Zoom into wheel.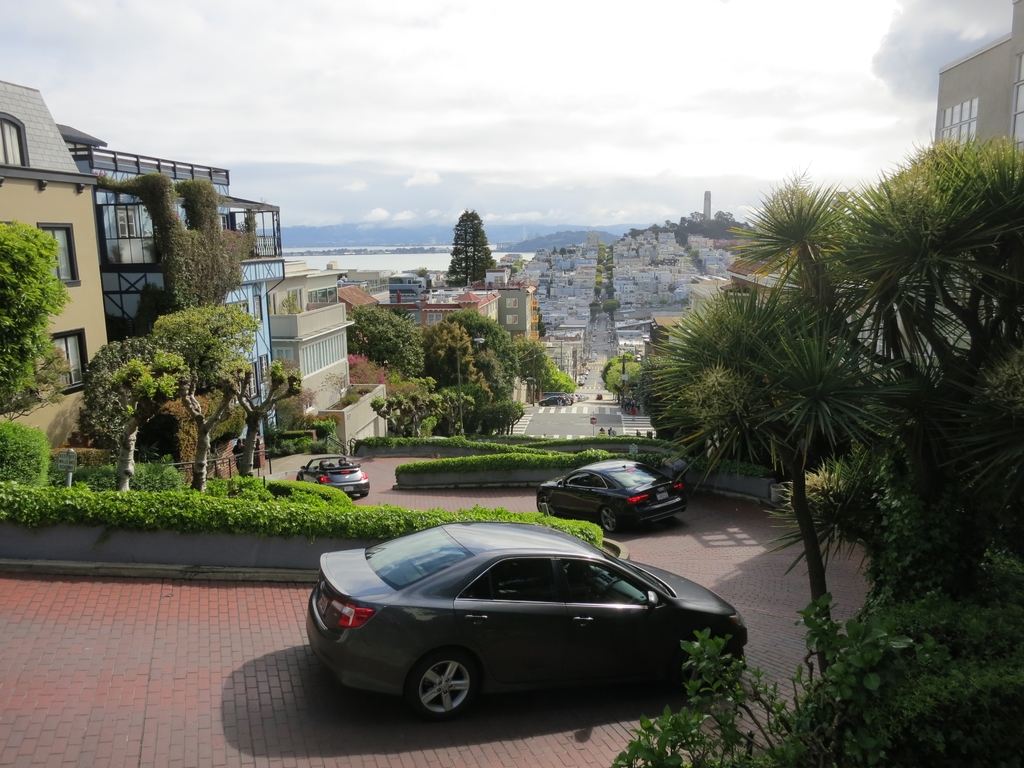
Zoom target: 598 509 622 529.
